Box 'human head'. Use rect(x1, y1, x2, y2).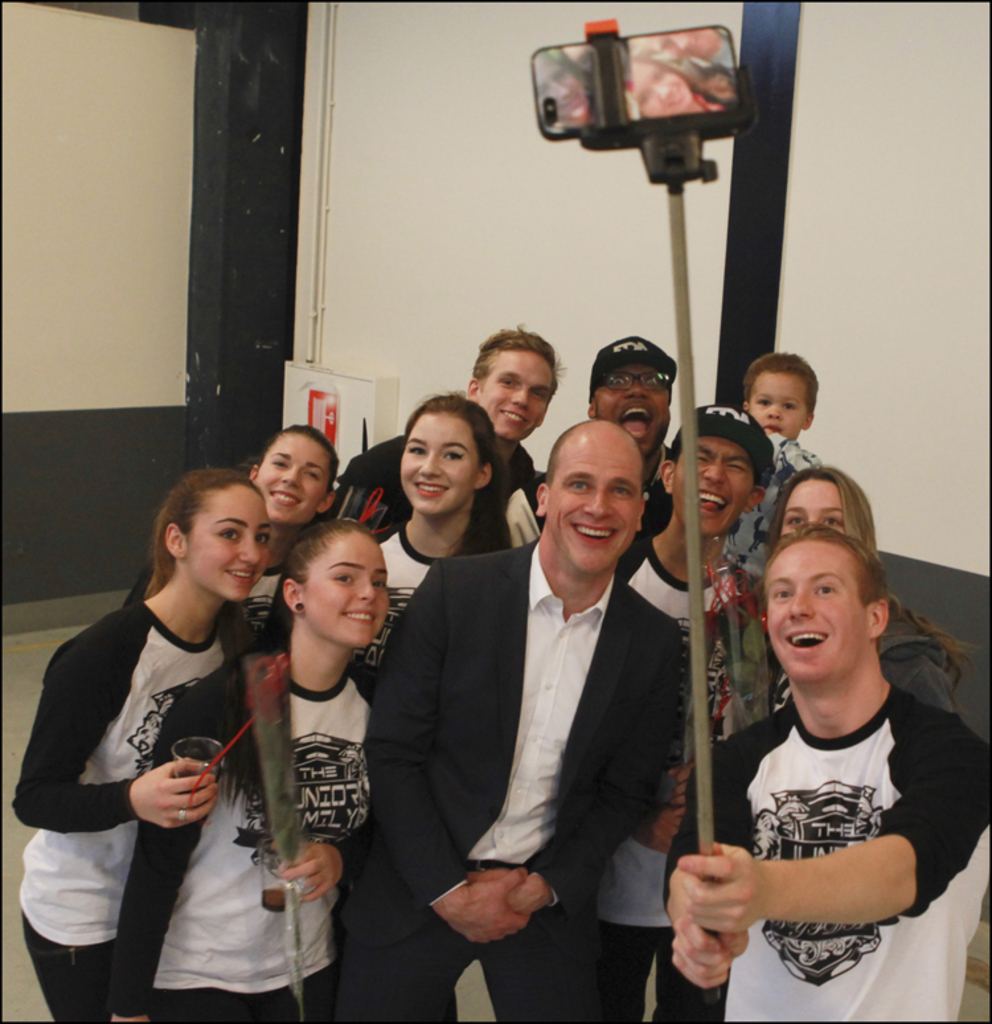
rect(155, 467, 276, 605).
